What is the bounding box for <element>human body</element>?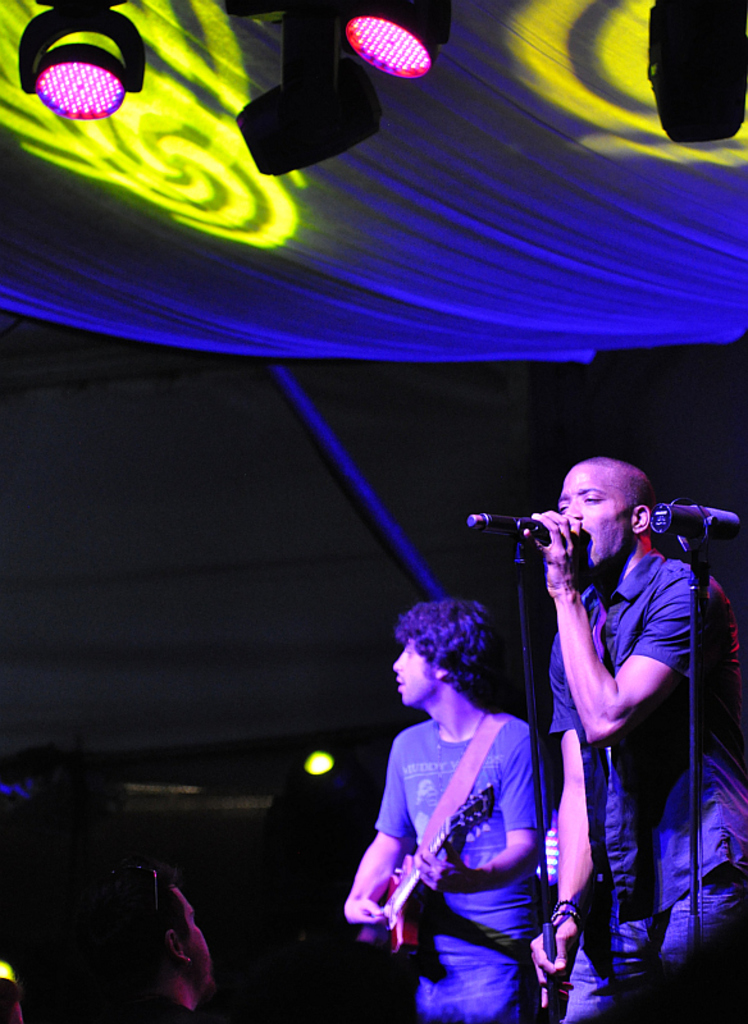
Rect(113, 995, 202, 1023).
